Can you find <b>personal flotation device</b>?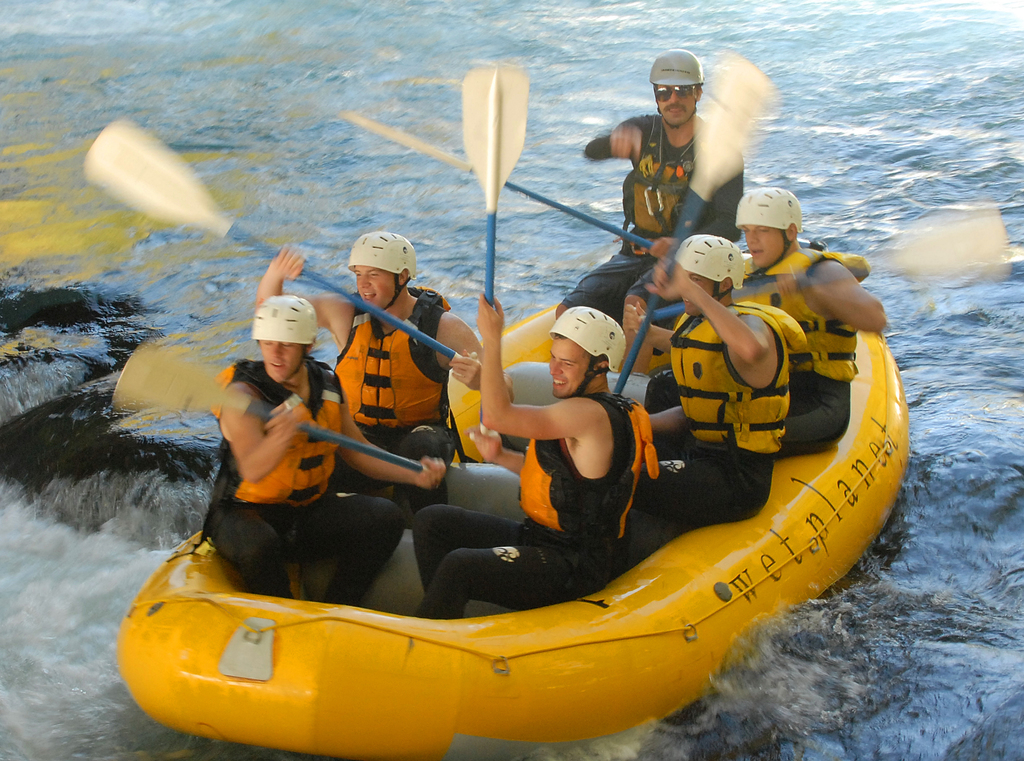
Yes, bounding box: (741,249,884,389).
